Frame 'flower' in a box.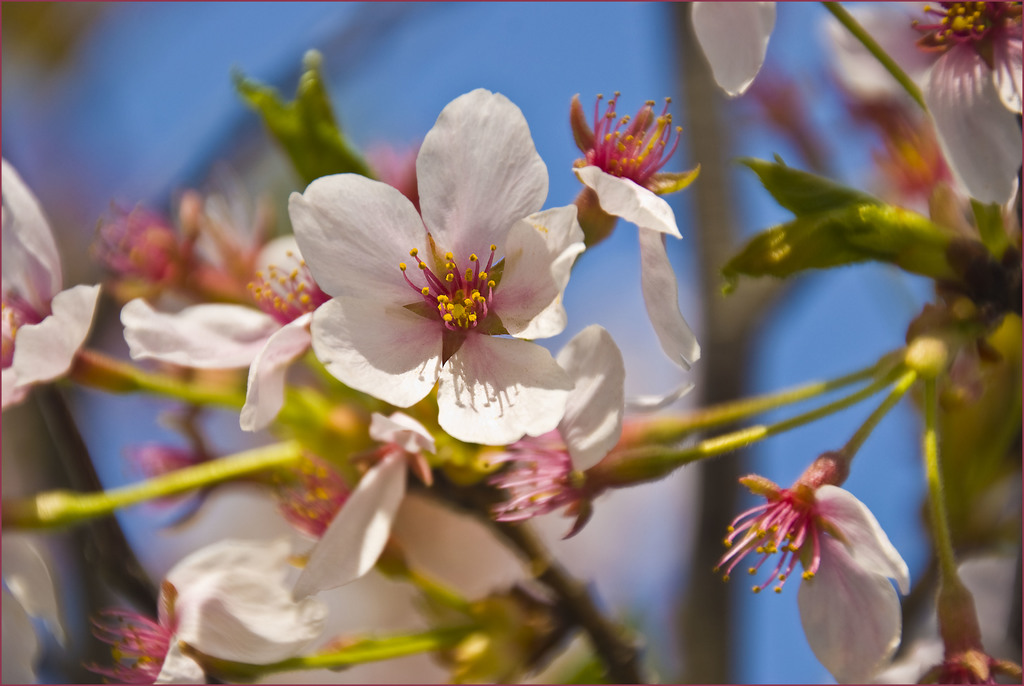
BBox(714, 448, 916, 685).
